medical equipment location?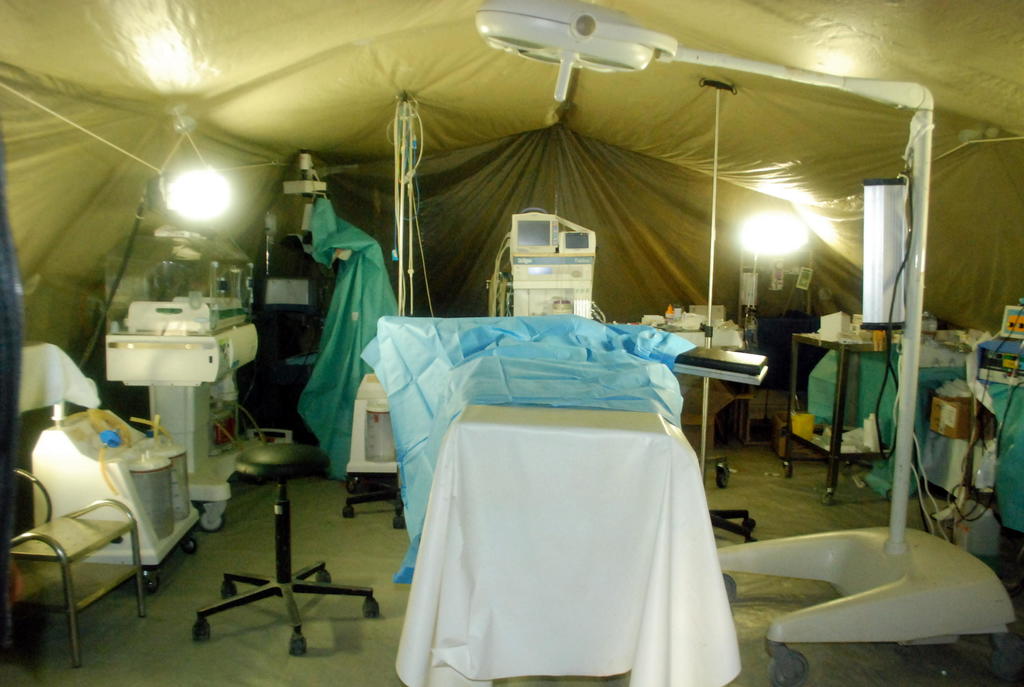
[789, 324, 910, 509]
